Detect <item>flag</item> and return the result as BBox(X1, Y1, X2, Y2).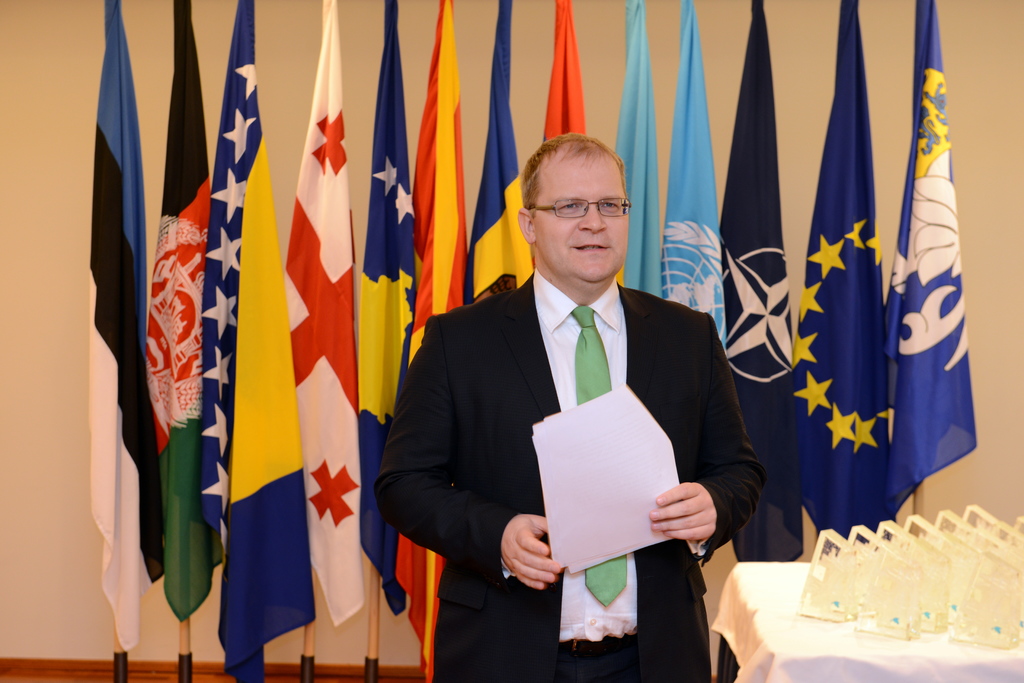
BBox(287, 0, 365, 636).
